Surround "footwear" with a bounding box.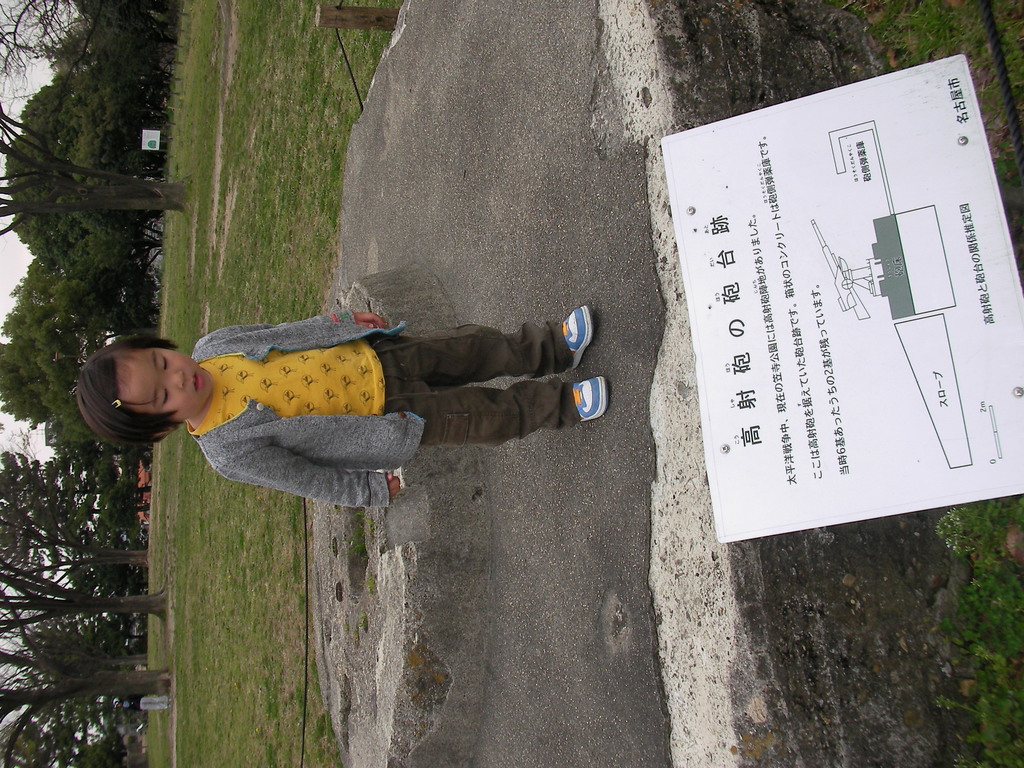
554/303/598/371.
